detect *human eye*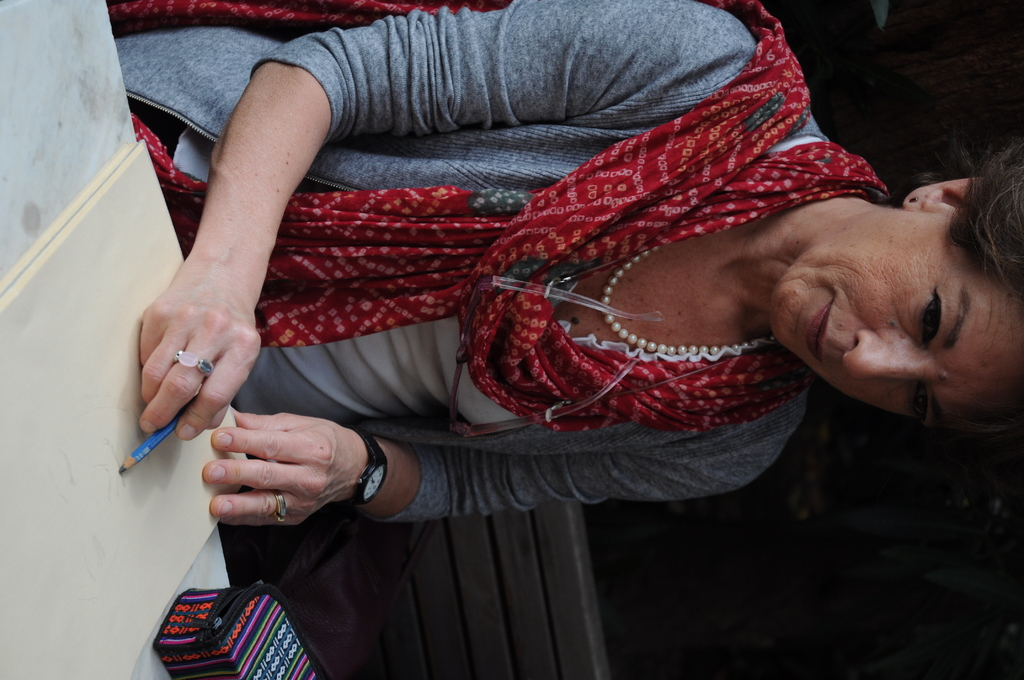
detection(899, 387, 934, 441)
